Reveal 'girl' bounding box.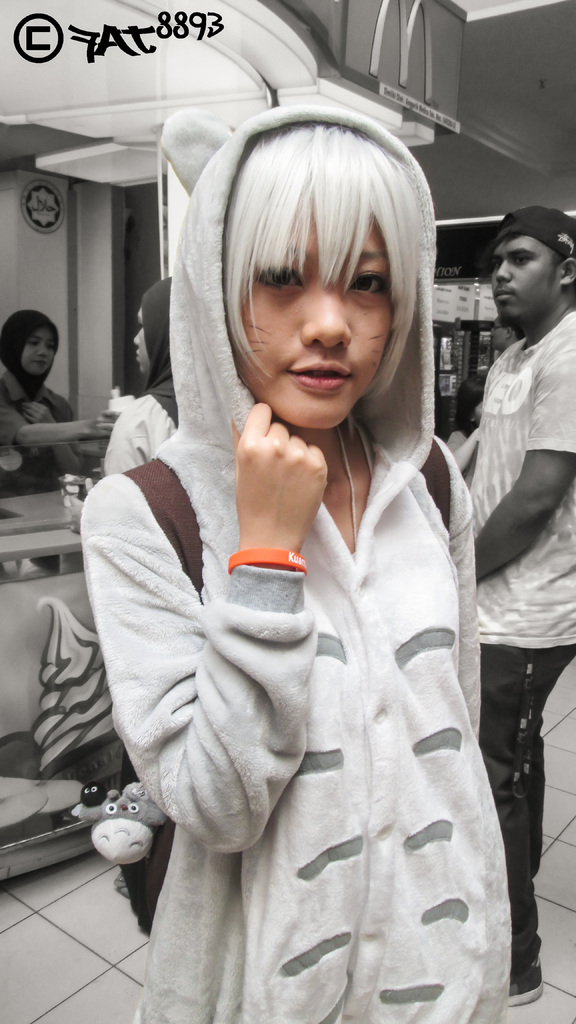
Revealed: region(74, 100, 508, 1023).
